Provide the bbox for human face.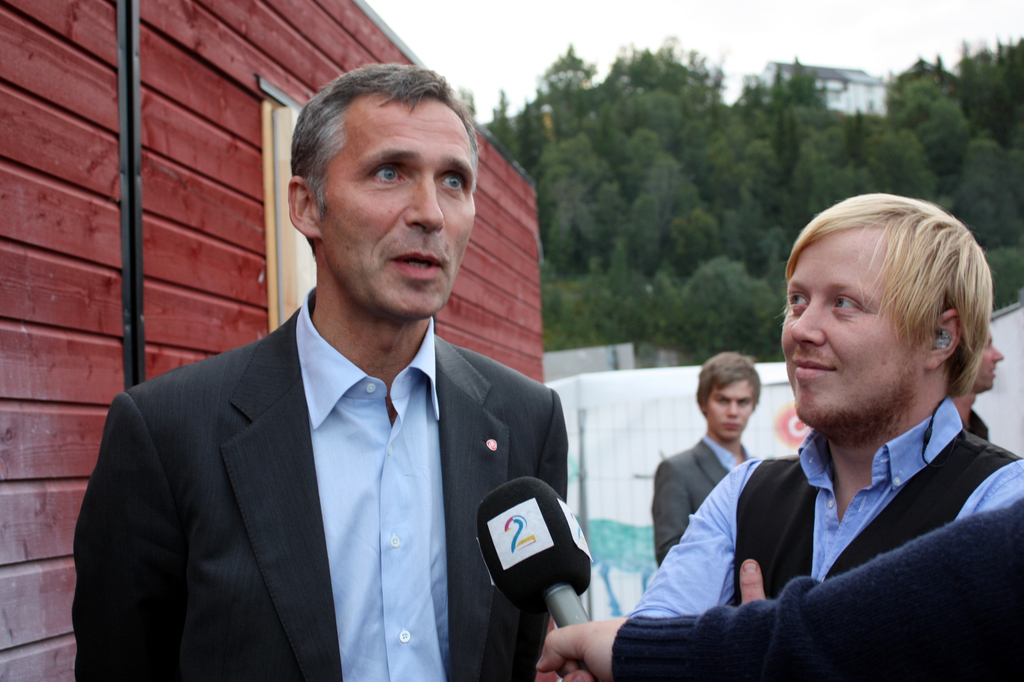
pyautogui.locateOnScreen(707, 379, 754, 439).
